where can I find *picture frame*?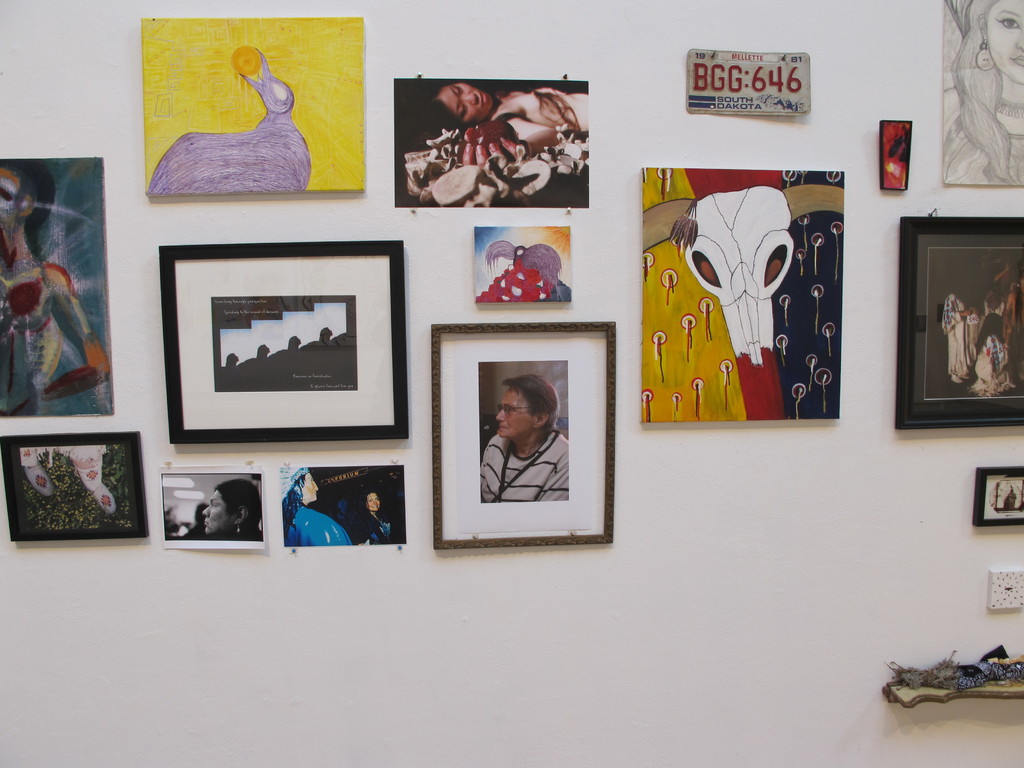
You can find it at bbox=(157, 239, 410, 442).
